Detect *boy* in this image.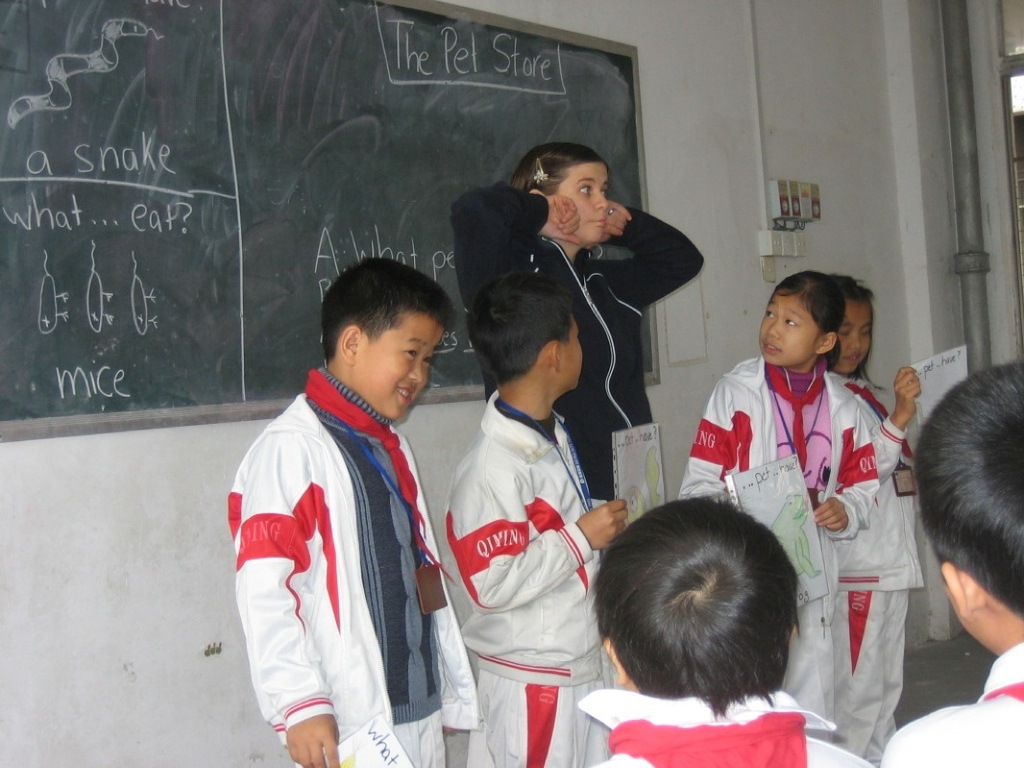
Detection: (x1=434, y1=284, x2=644, y2=767).
